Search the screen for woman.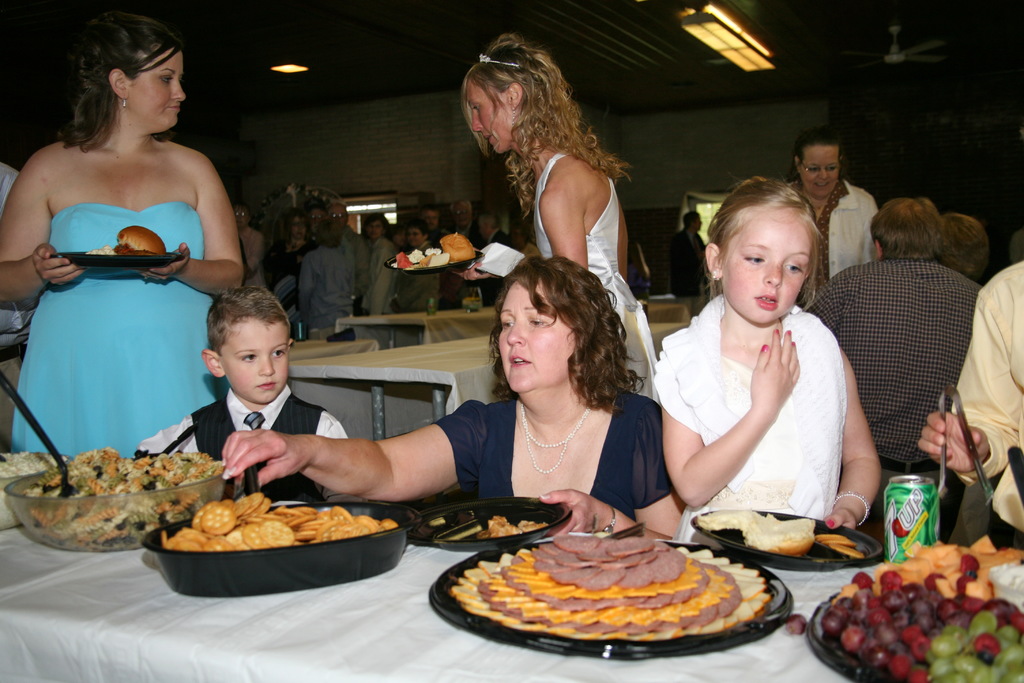
Found at {"left": 222, "top": 255, "right": 682, "bottom": 542}.
